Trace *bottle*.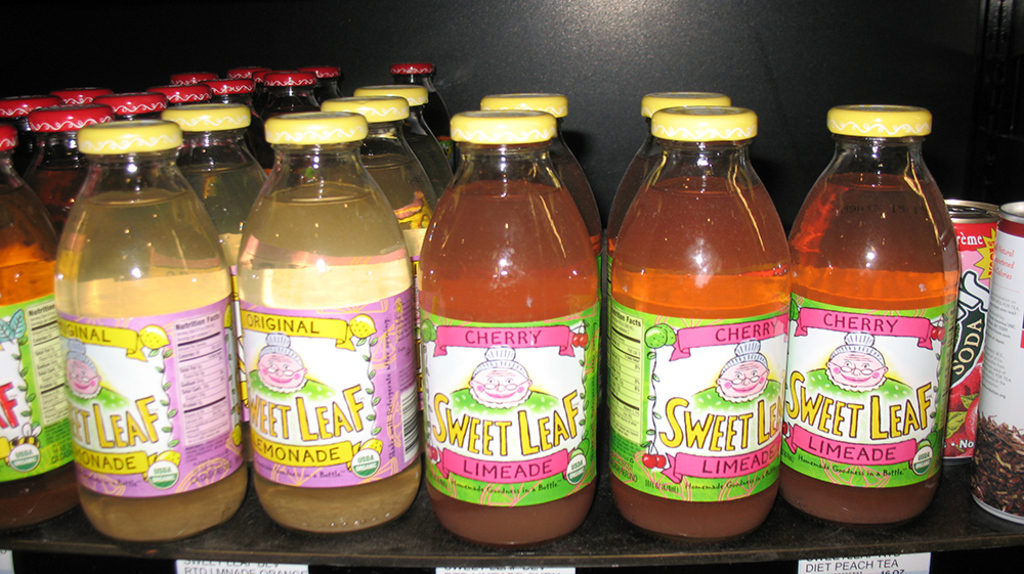
Traced to select_region(601, 101, 799, 549).
